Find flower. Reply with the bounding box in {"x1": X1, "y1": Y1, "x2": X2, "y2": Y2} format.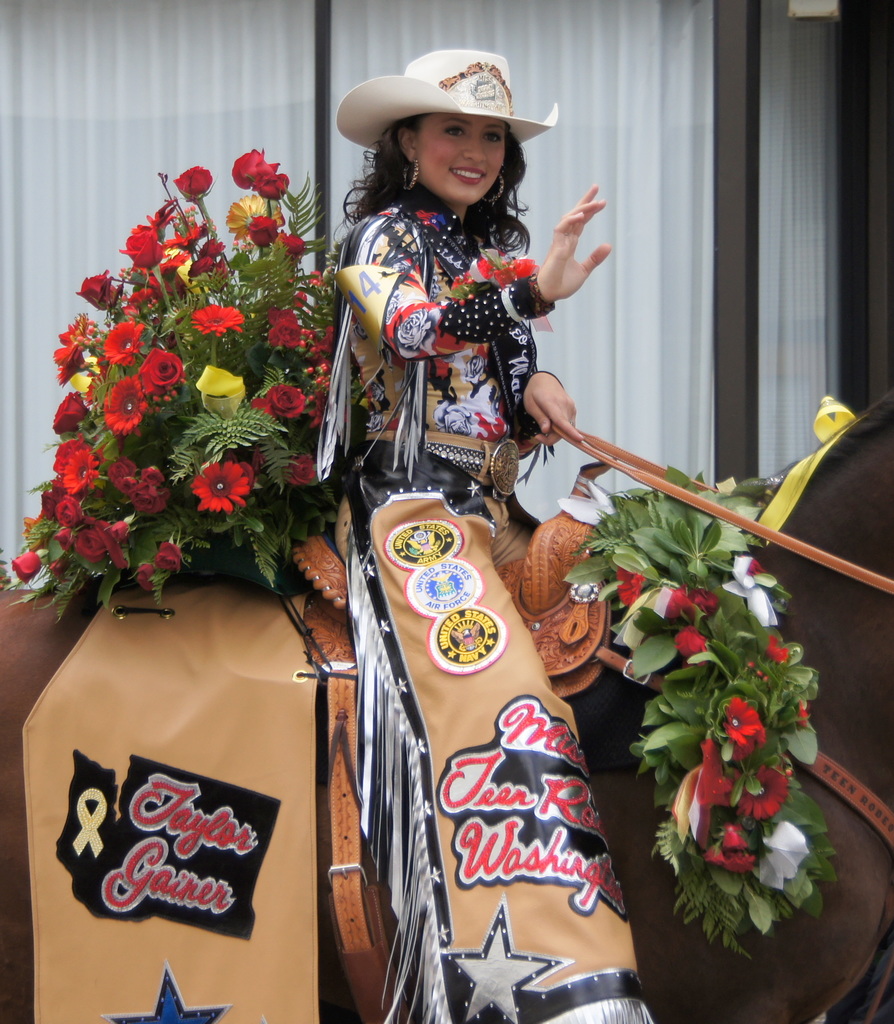
{"x1": 687, "y1": 586, "x2": 720, "y2": 619}.
